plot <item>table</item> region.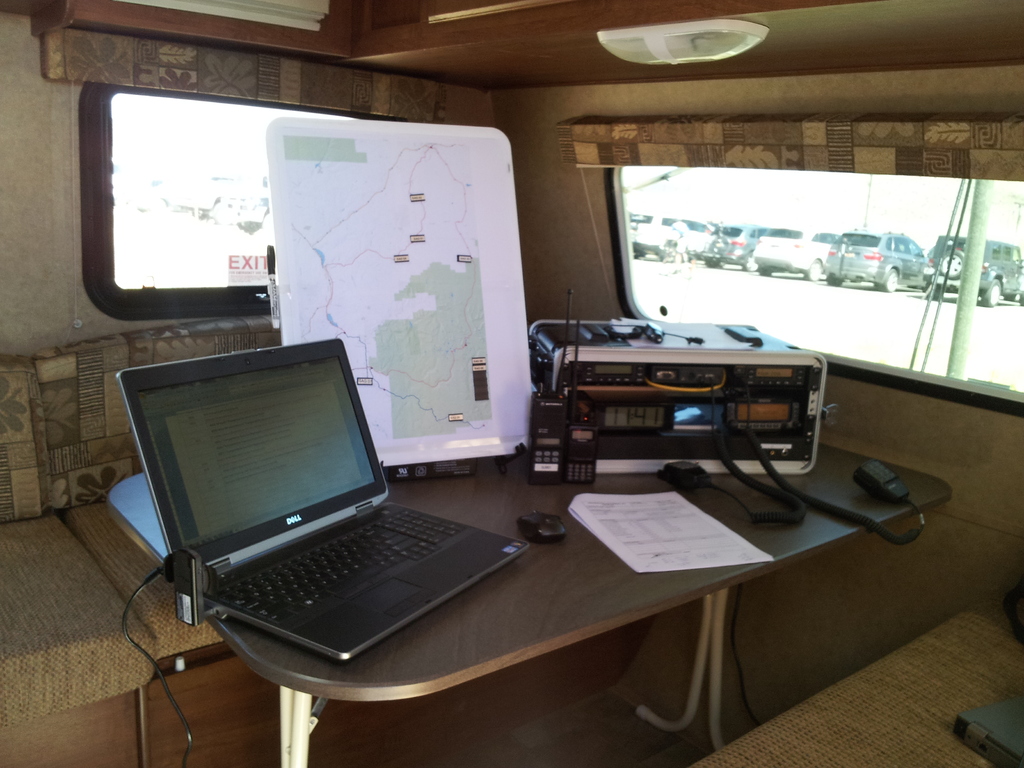
Plotted at {"left": 116, "top": 383, "right": 898, "bottom": 760}.
